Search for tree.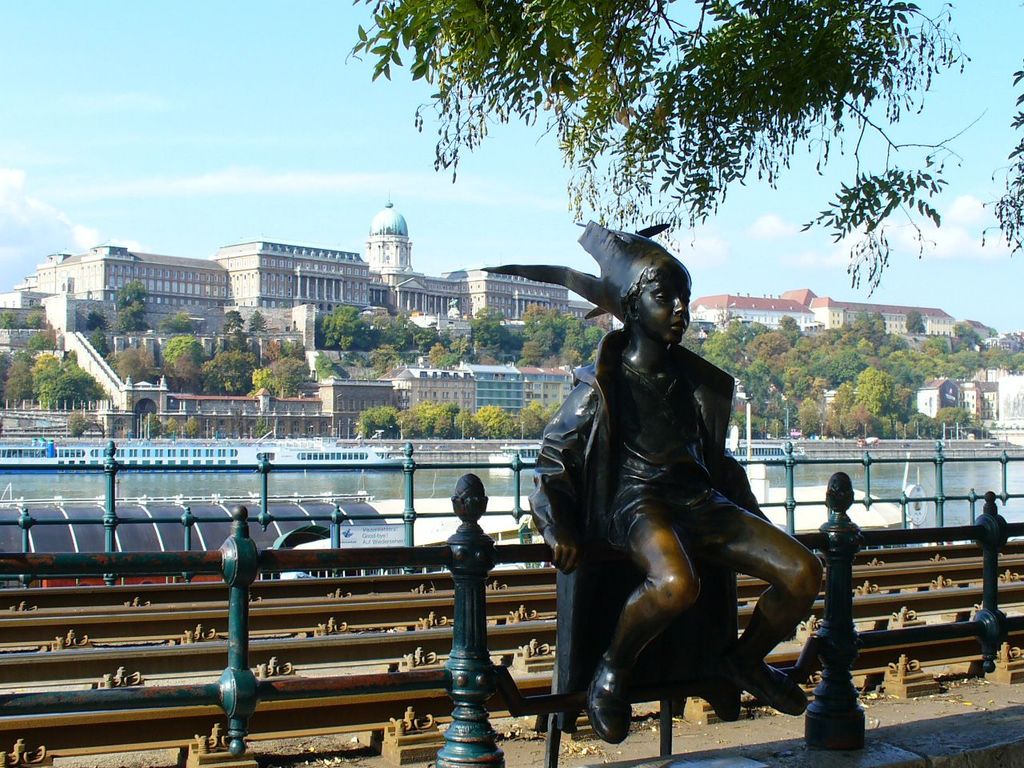
Found at rect(303, 28, 986, 295).
